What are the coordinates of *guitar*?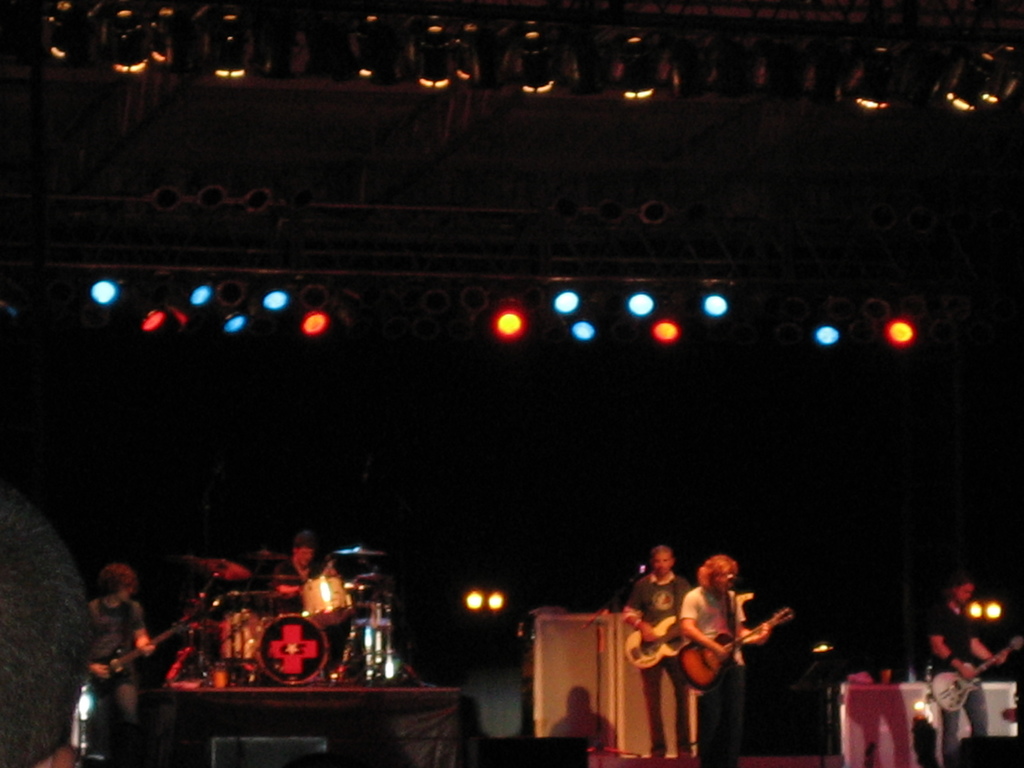
(left=673, top=607, right=793, bottom=696).
